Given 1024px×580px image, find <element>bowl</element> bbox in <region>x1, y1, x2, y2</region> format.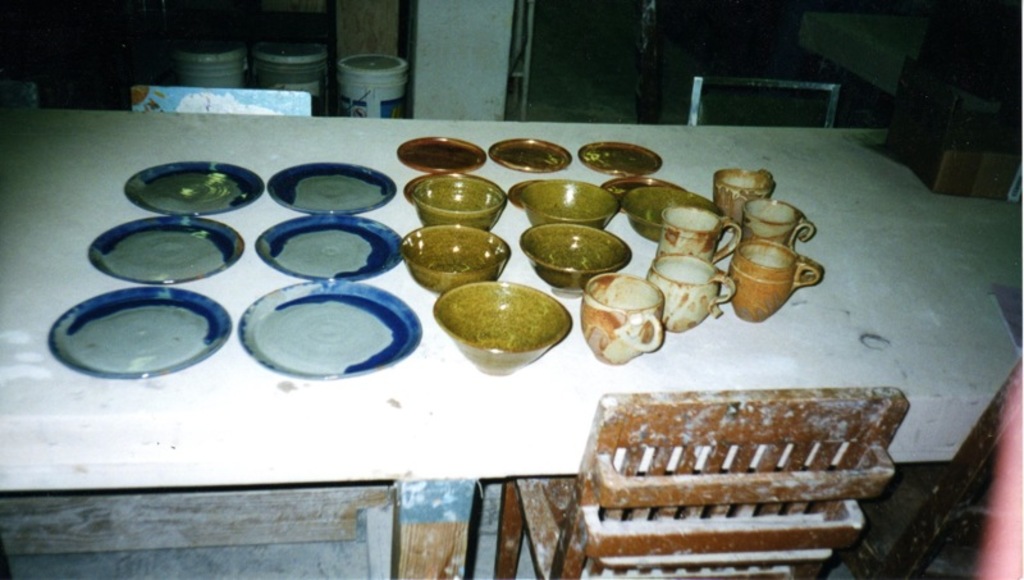
<region>410, 173, 504, 232</region>.
